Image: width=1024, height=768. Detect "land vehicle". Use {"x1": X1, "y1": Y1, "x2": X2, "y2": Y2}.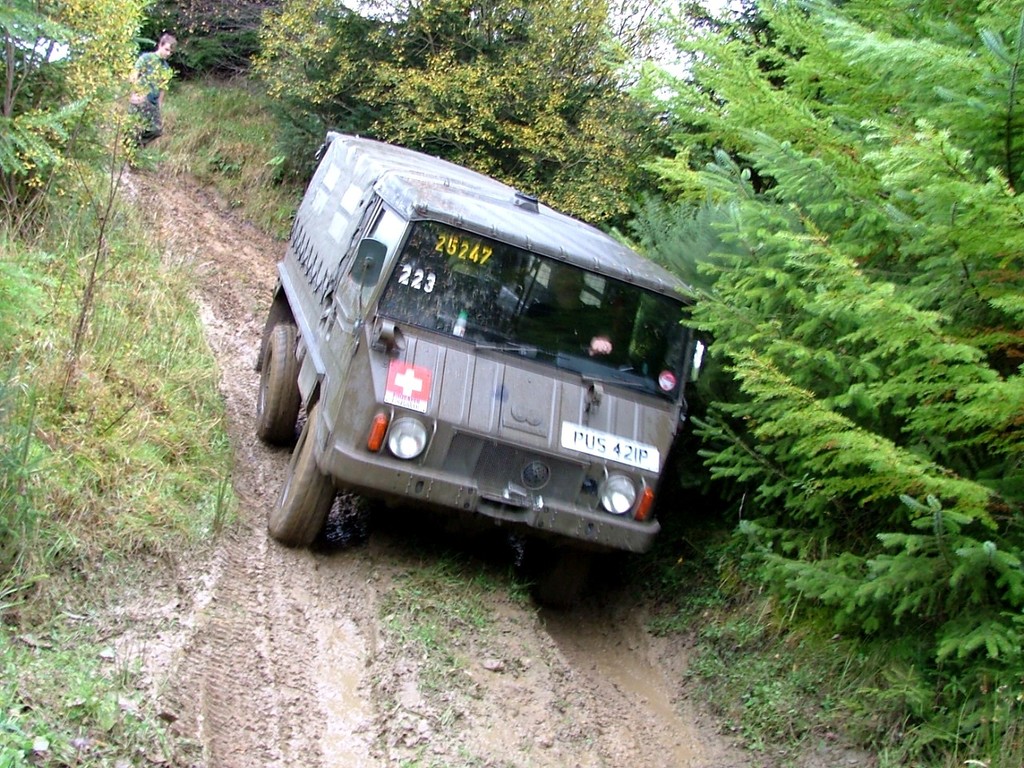
{"x1": 255, "y1": 125, "x2": 726, "y2": 588}.
